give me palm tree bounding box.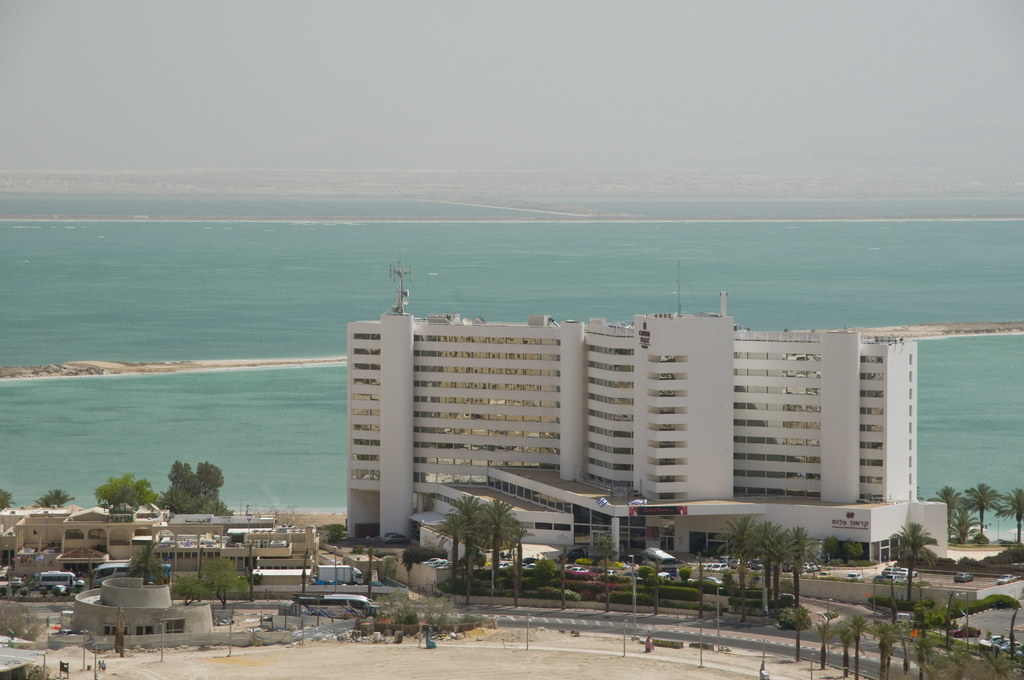
box(634, 557, 666, 617).
